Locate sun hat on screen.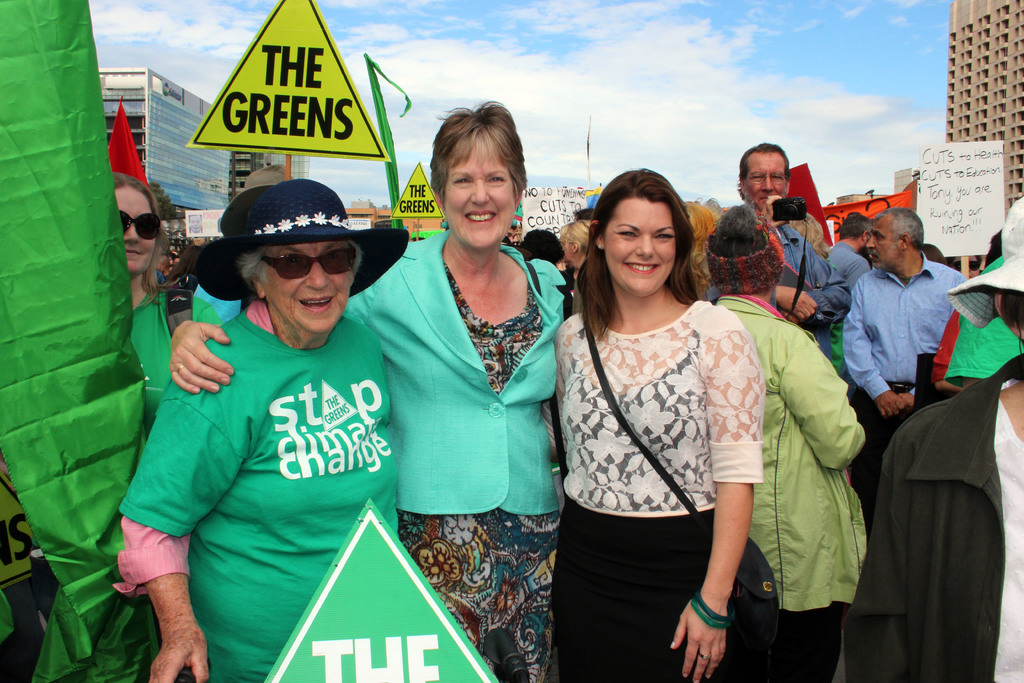
On screen at left=829, top=207, right=871, bottom=237.
